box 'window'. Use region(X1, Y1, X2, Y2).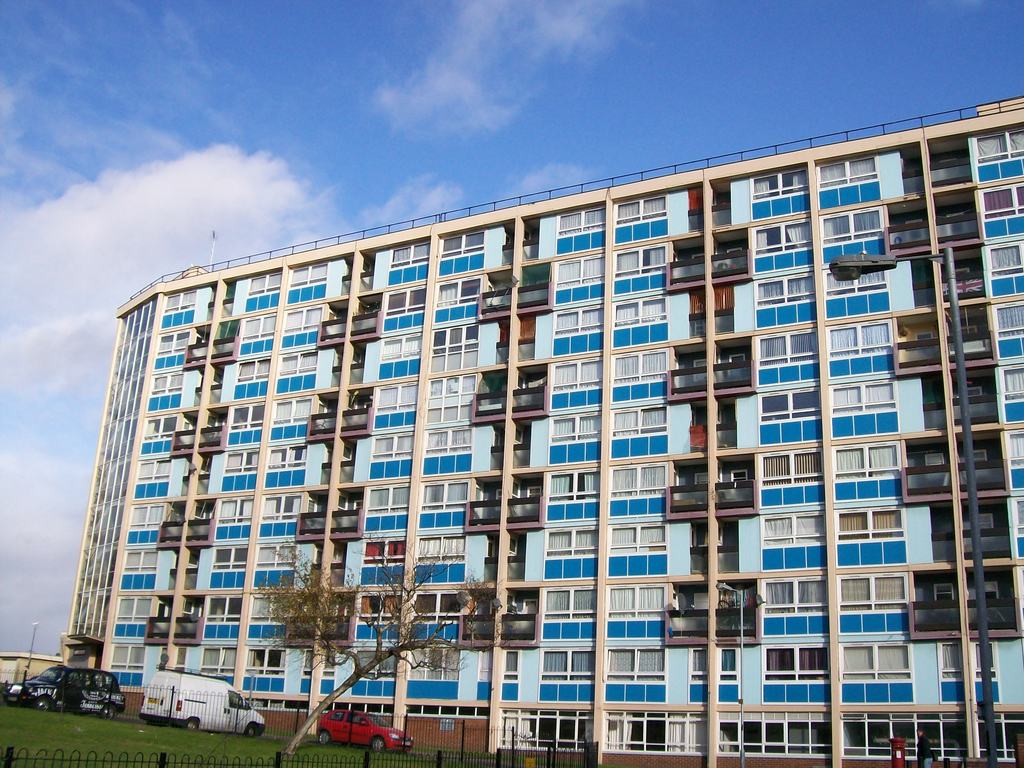
region(755, 445, 827, 489).
